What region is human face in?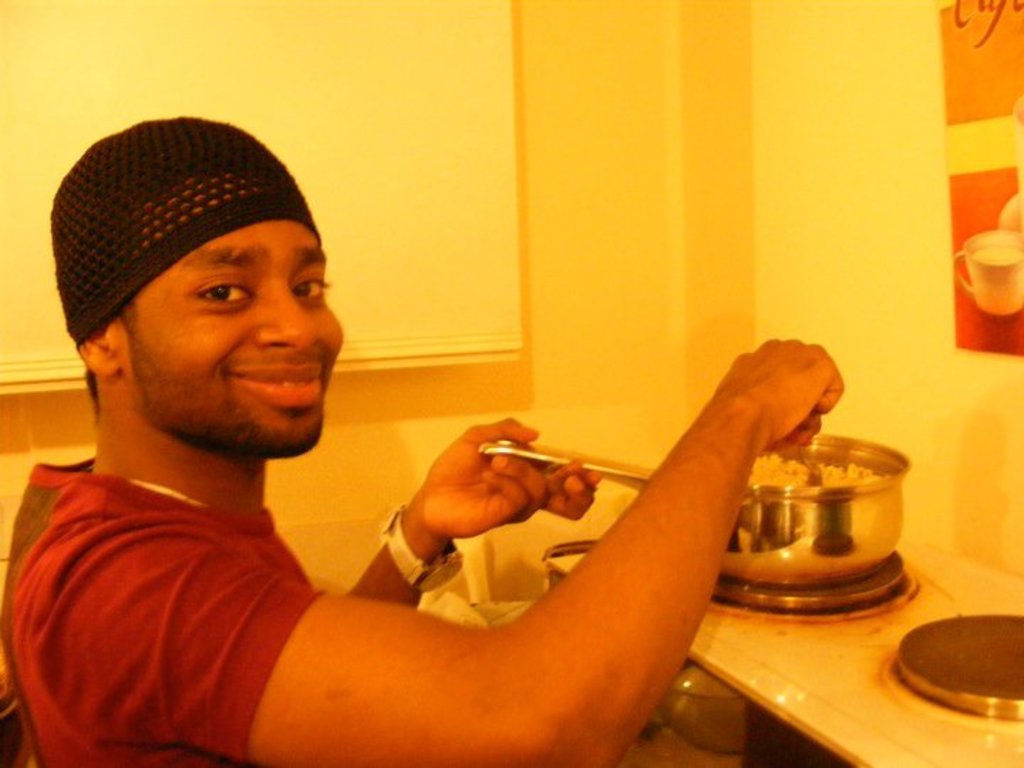
x1=114 y1=220 x2=347 y2=455.
